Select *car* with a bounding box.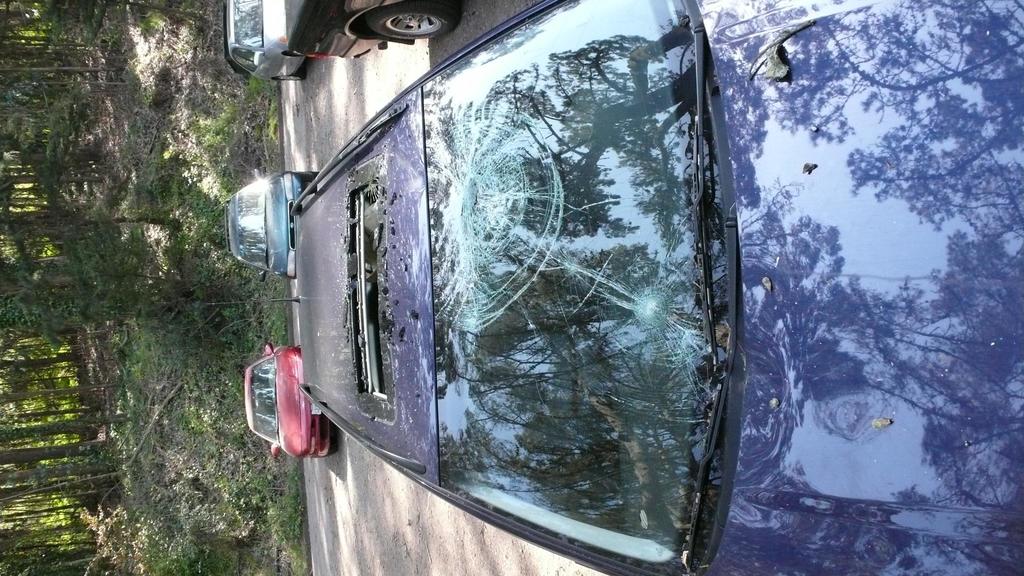
<region>227, 167, 317, 278</region>.
